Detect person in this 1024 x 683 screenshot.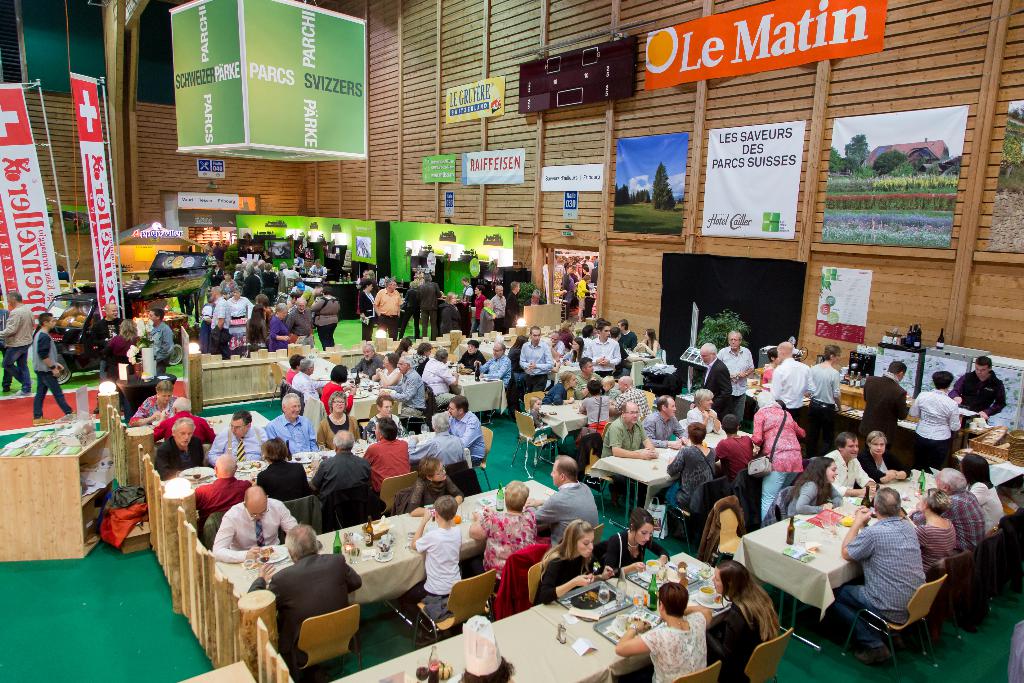
Detection: bbox=[614, 581, 712, 682].
